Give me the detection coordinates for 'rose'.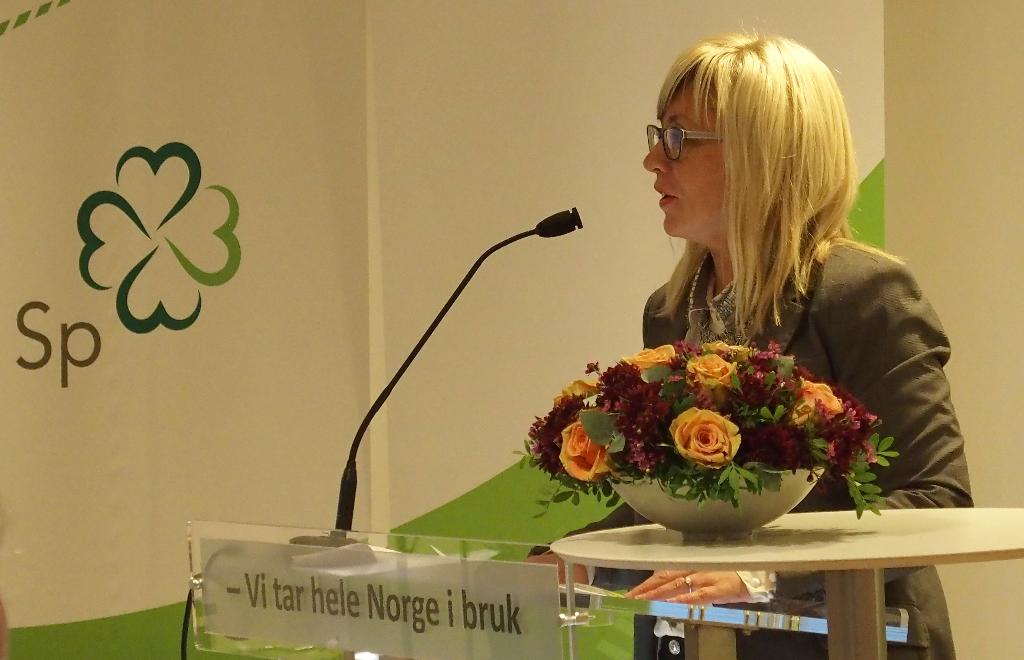
(x1=669, y1=406, x2=743, y2=472).
